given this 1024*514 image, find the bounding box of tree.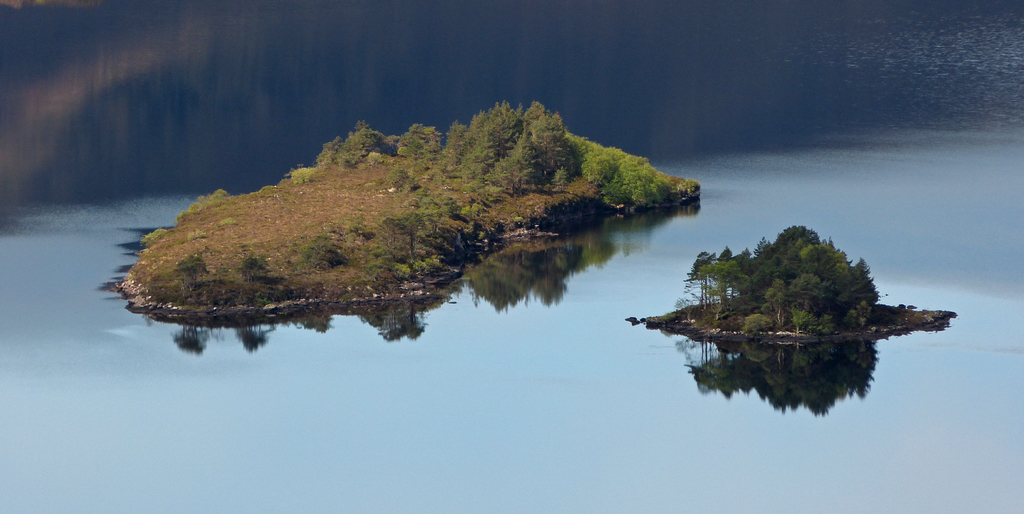
(left=241, top=257, right=268, bottom=287).
